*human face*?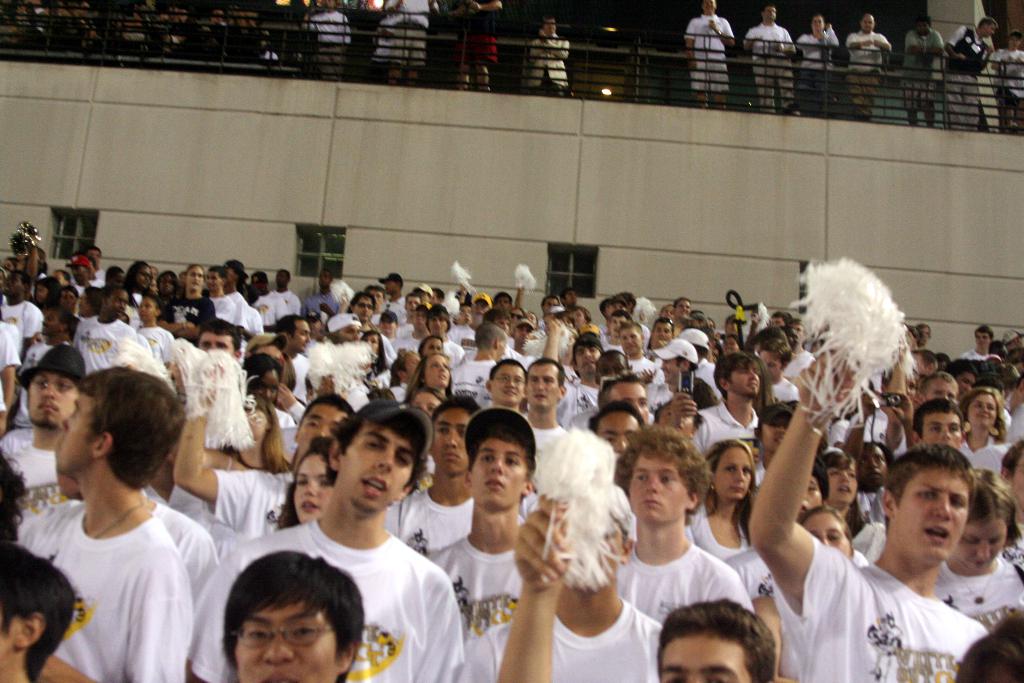
<region>765, 9, 778, 20</region>
